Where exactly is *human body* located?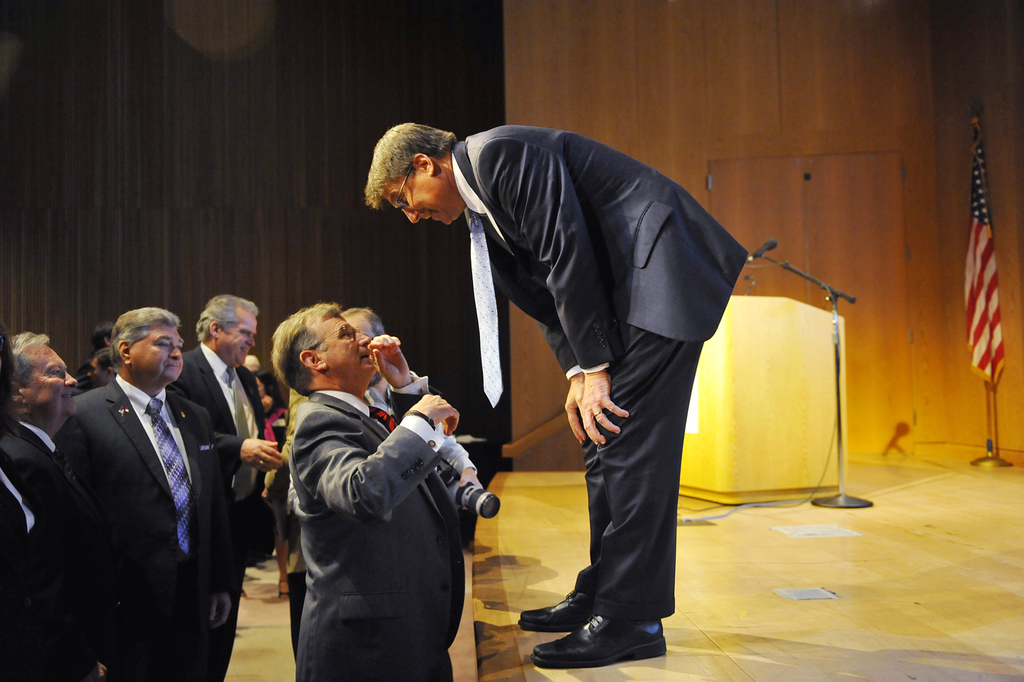
Its bounding box is [x1=457, y1=133, x2=758, y2=672].
